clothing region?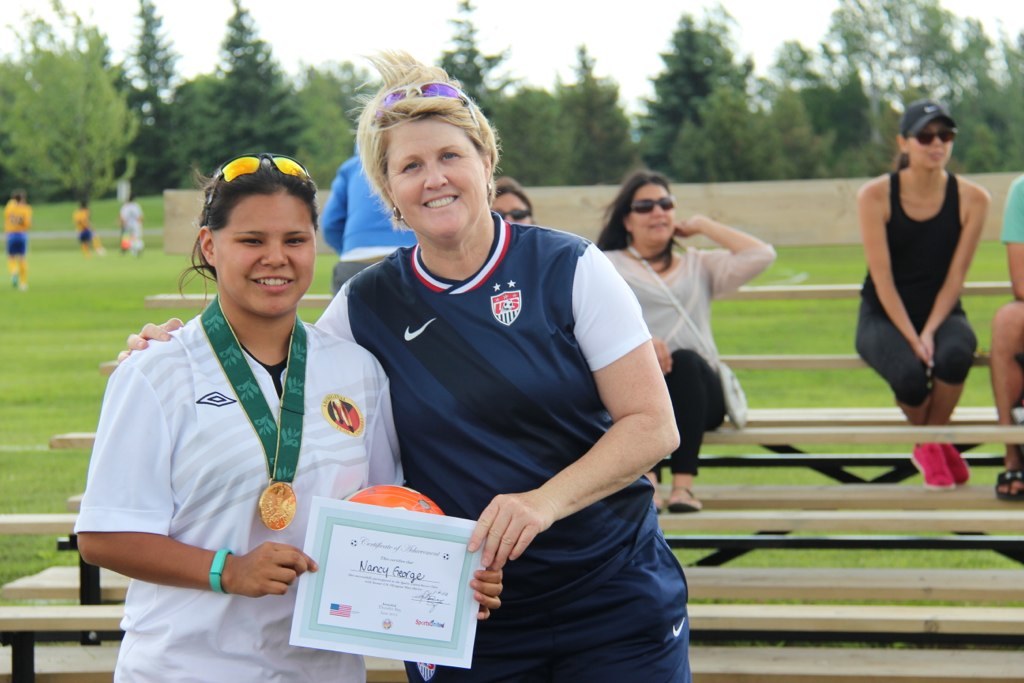
[left=64, top=300, right=406, bottom=682]
